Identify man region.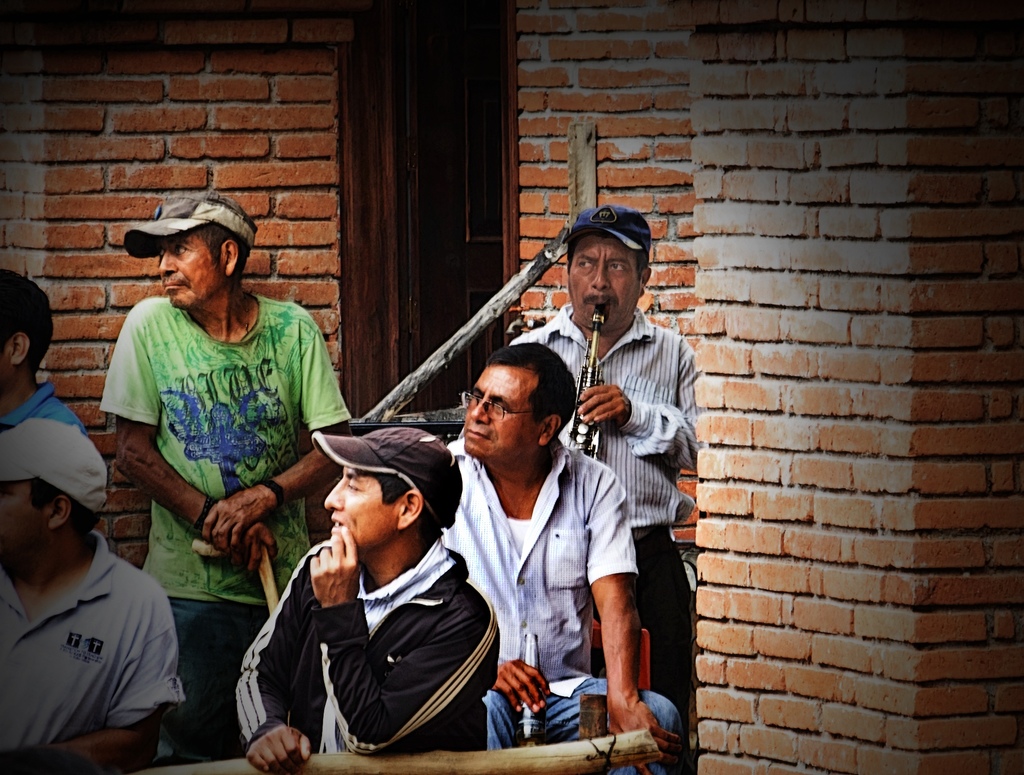
Region: {"left": 435, "top": 339, "right": 690, "bottom": 774}.
